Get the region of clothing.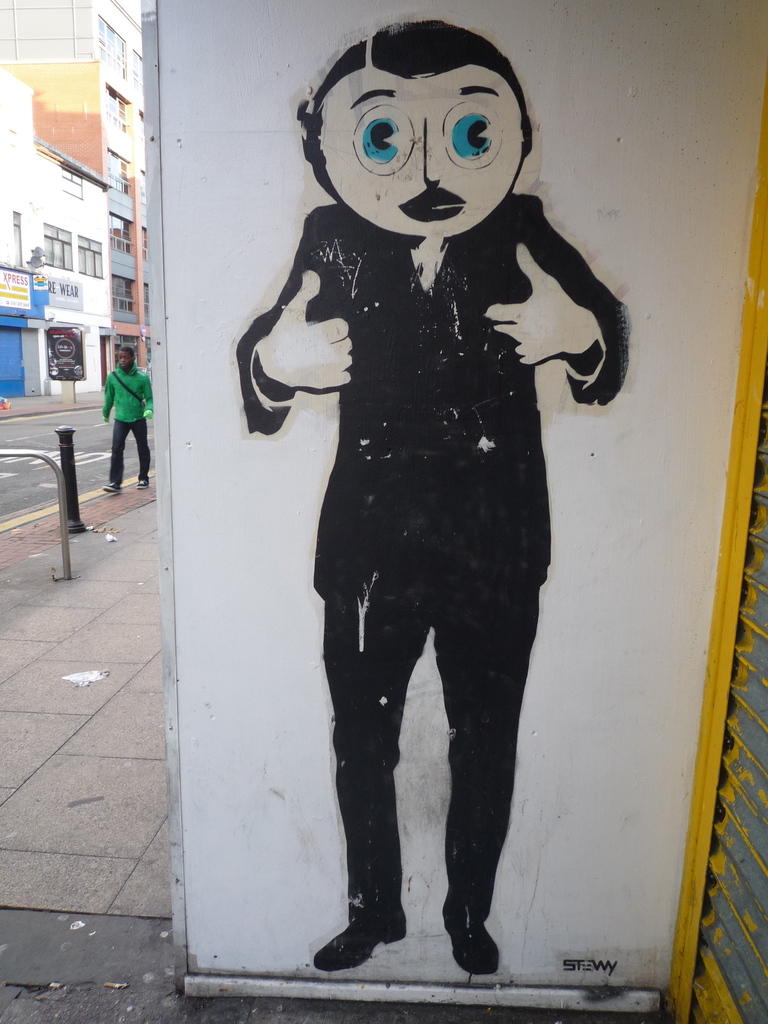
99,369,157,488.
